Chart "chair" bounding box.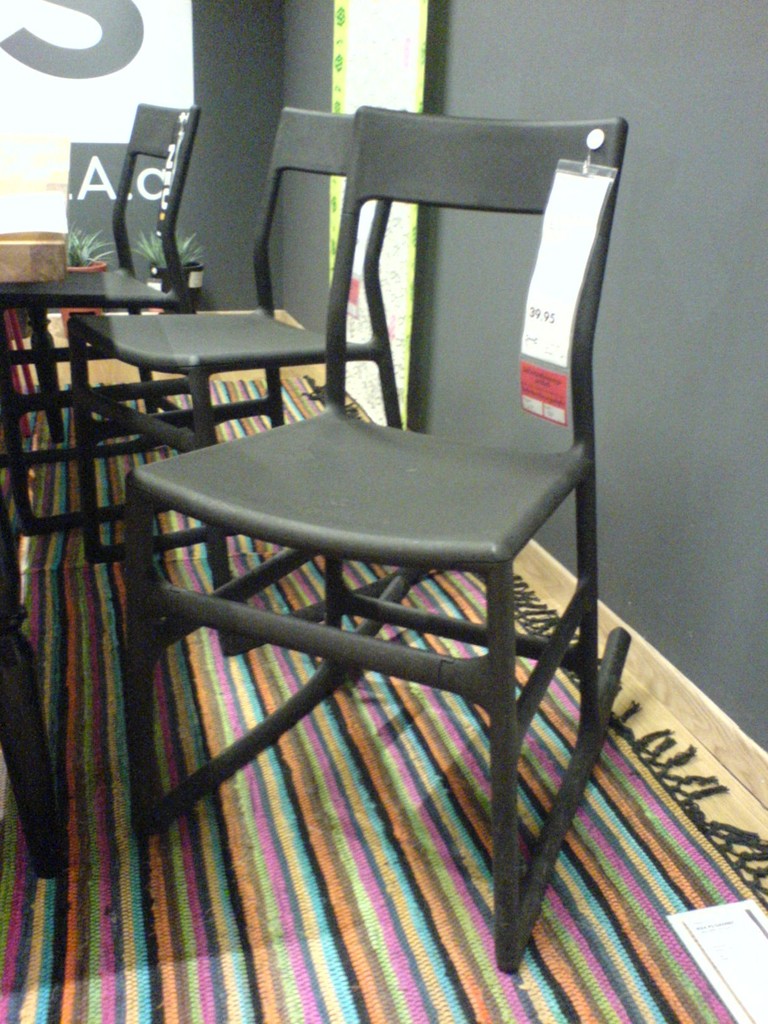
Charted: x1=60, y1=100, x2=436, y2=657.
